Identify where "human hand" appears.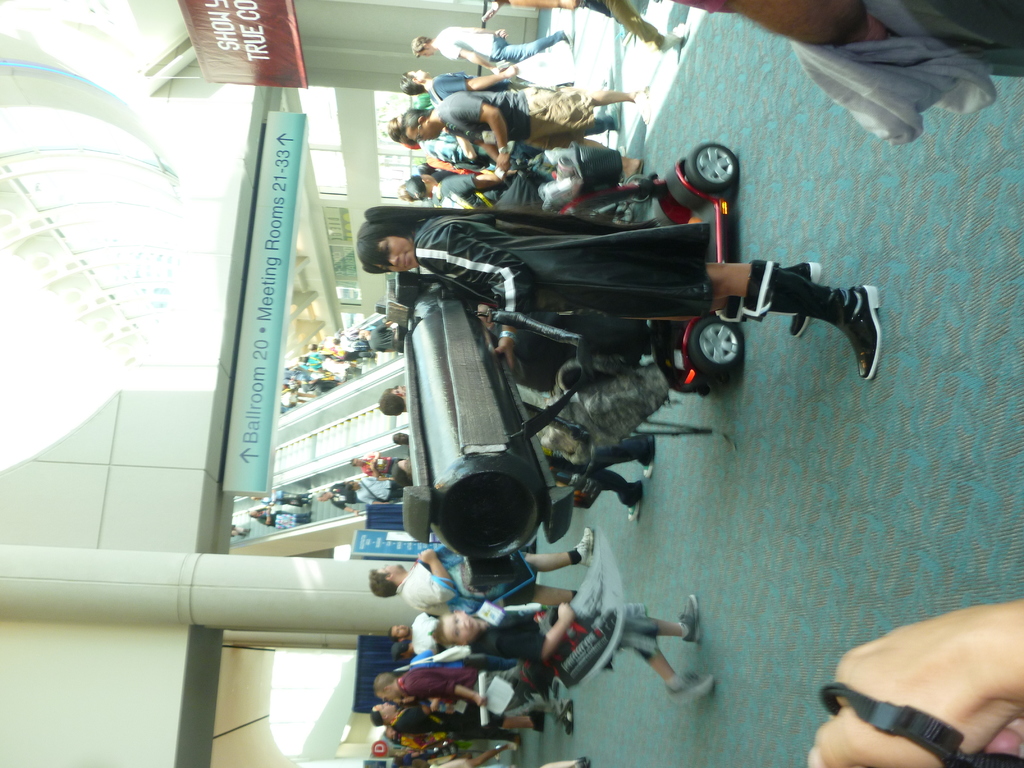
Appears at rect(831, 611, 1020, 742).
